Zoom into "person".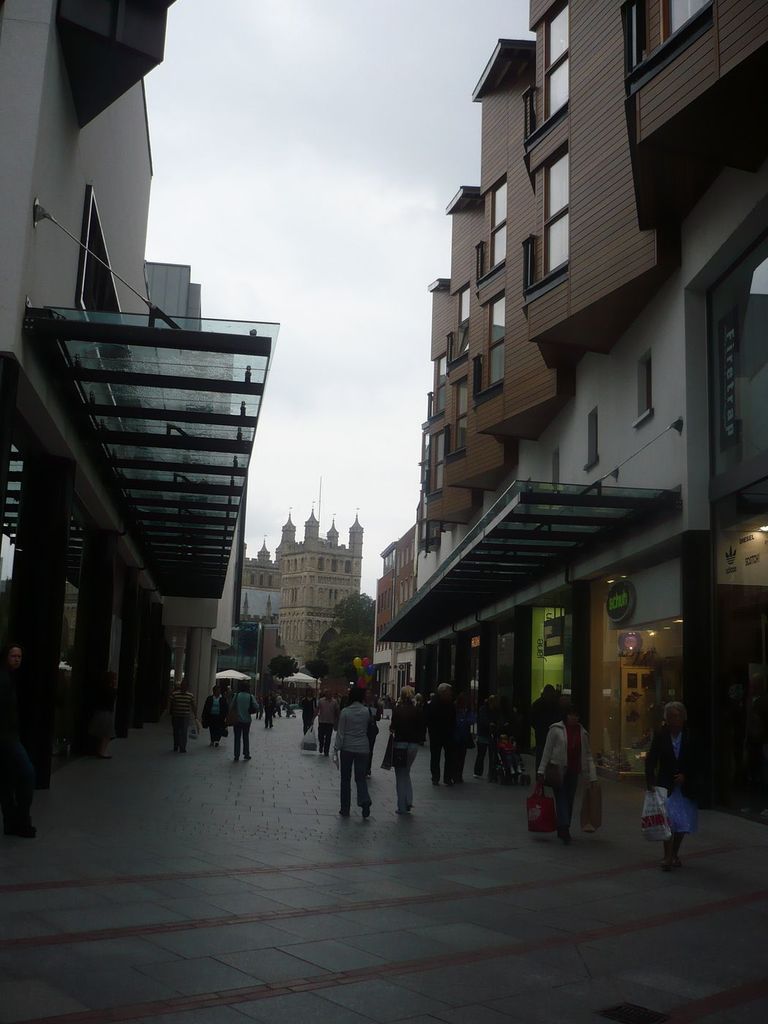
Zoom target: rect(428, 681, 458, 785).
